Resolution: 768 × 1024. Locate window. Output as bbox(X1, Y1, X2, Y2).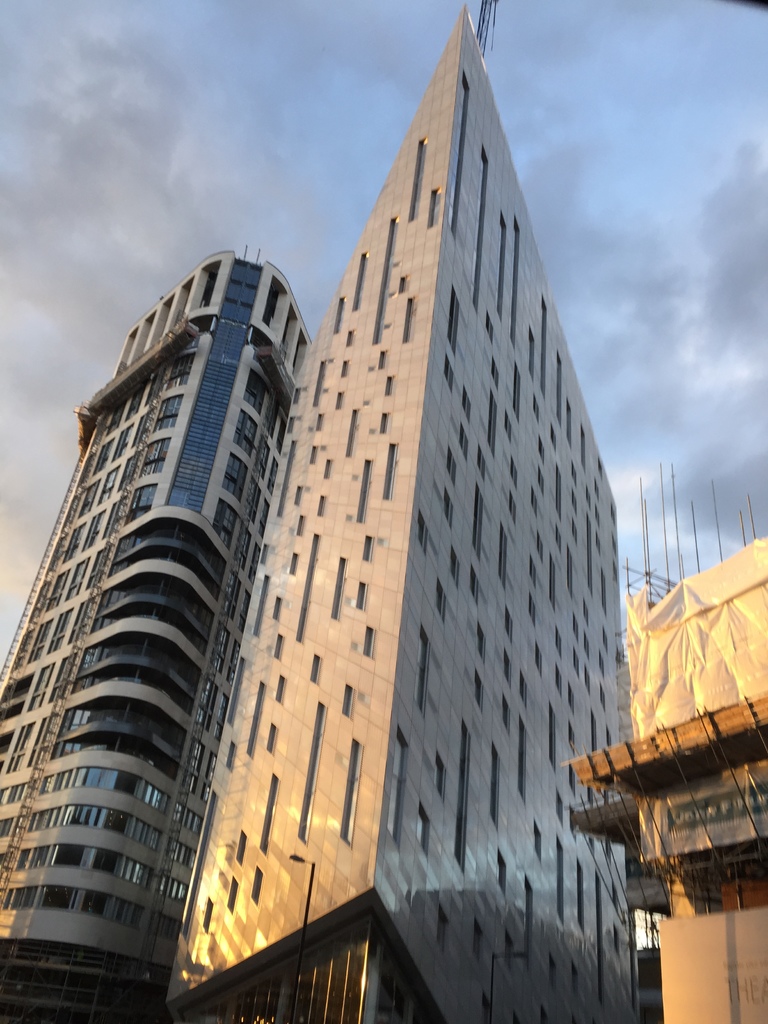
bbox(339, 741, 358, 849).
